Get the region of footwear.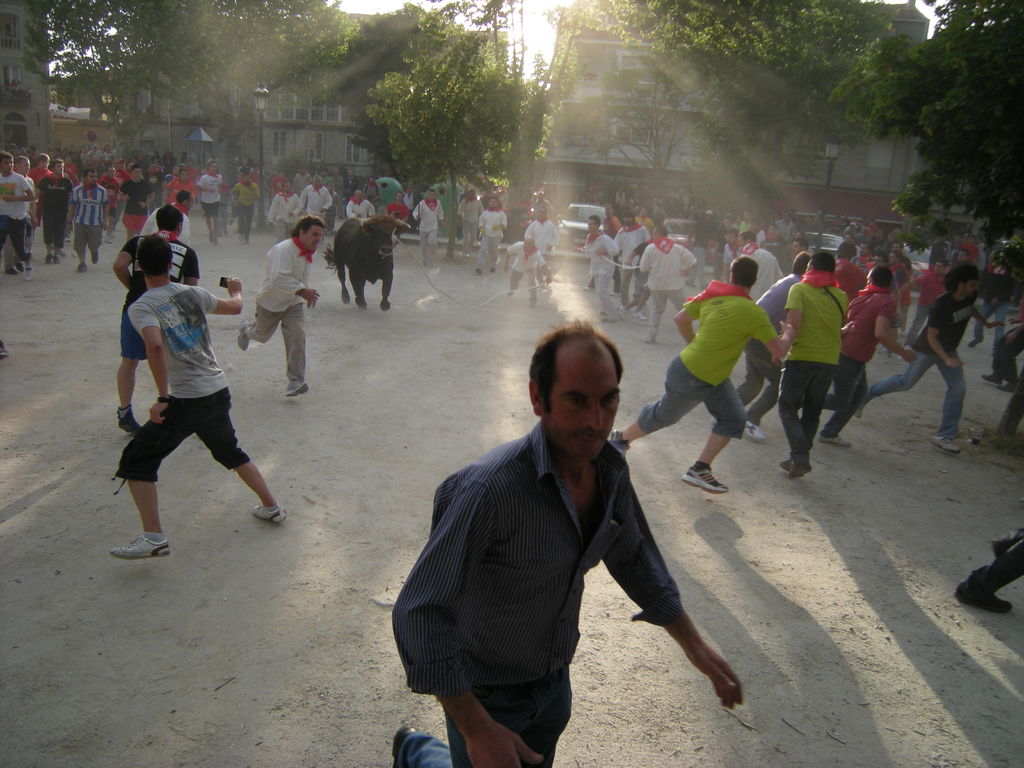
left=76, top=259, right=87, bottom=274.
